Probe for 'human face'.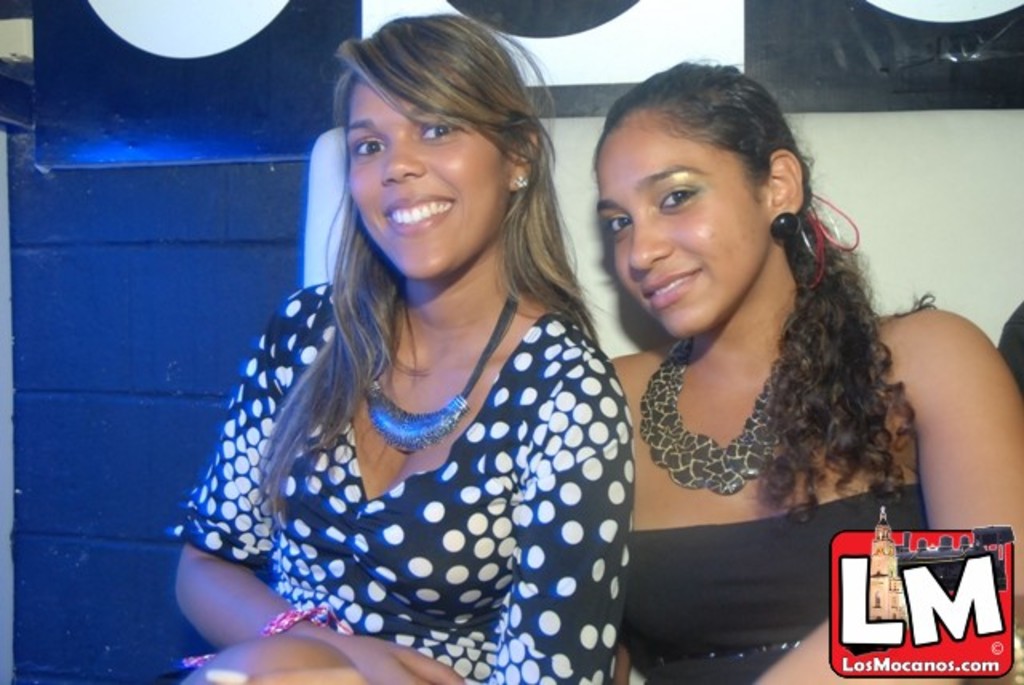
Probe result: [344,74,515,280].
